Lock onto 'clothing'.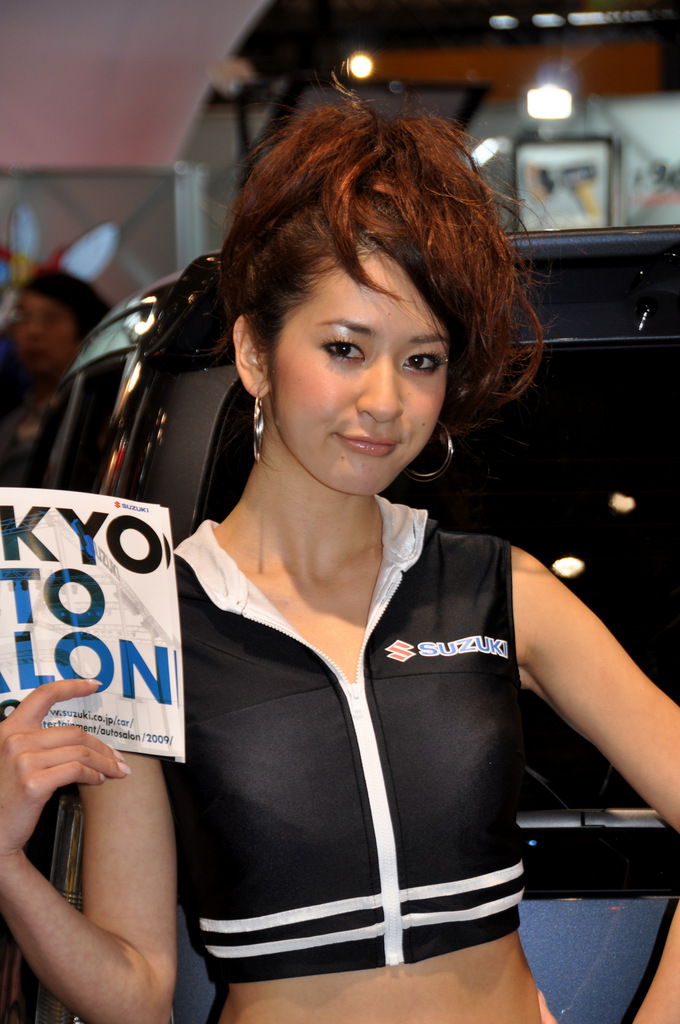
Locked: (left=172, top=456, right=571, bottom=1001).
